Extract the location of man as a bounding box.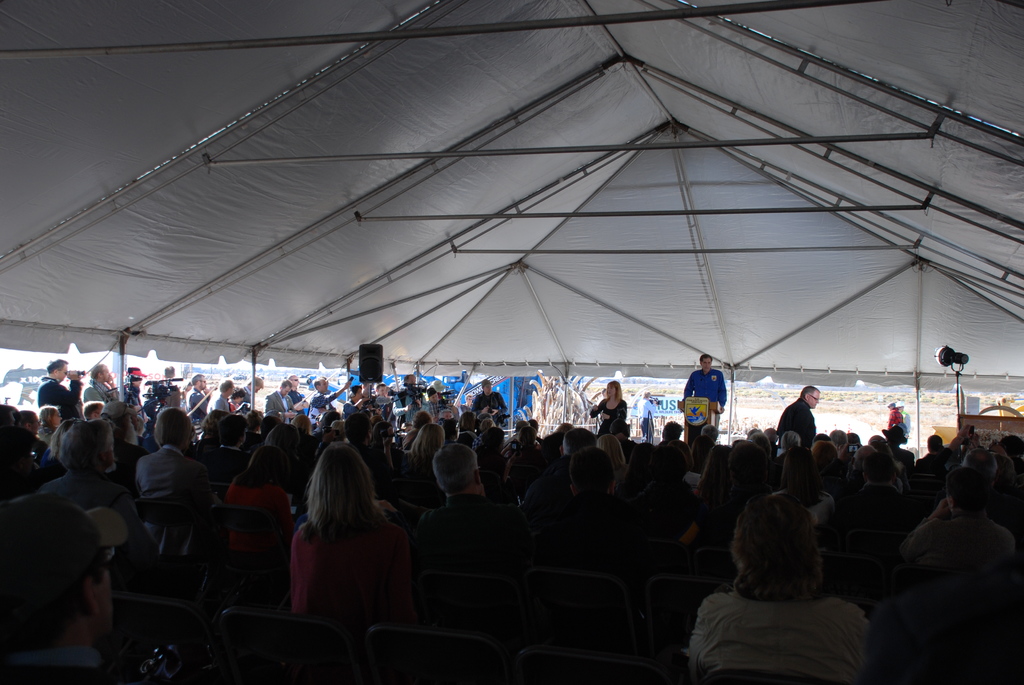
(left=190, top=372, right=207, bottom=420).
